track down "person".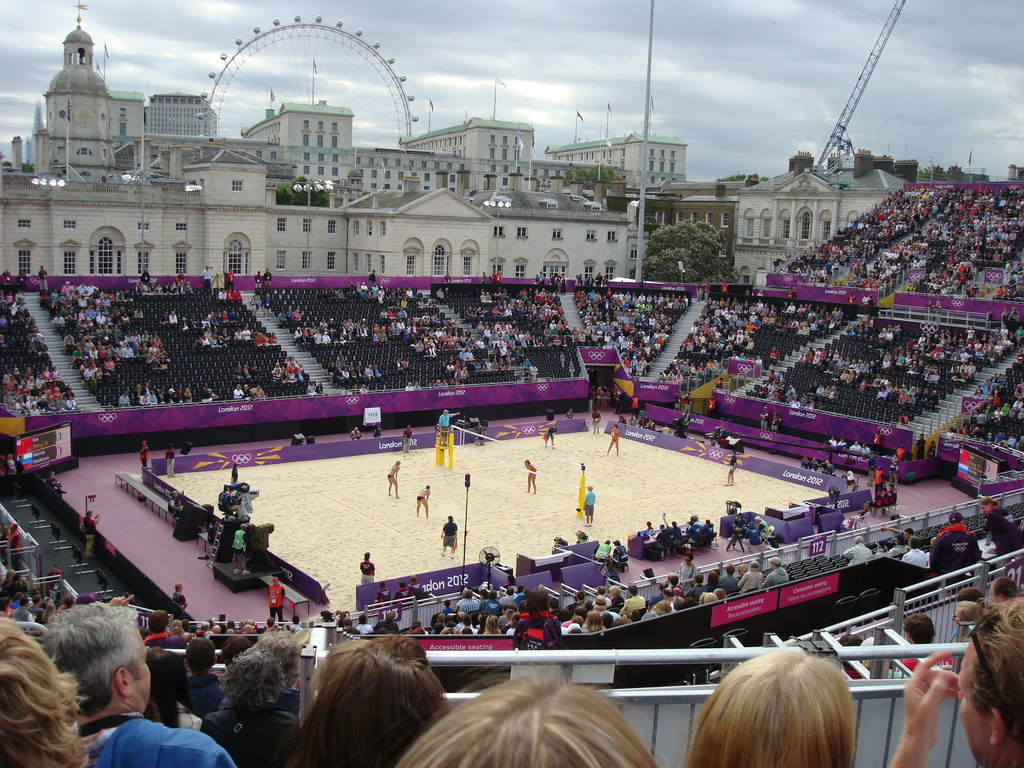
Tracked to locate(480, 273, 486, 282).
